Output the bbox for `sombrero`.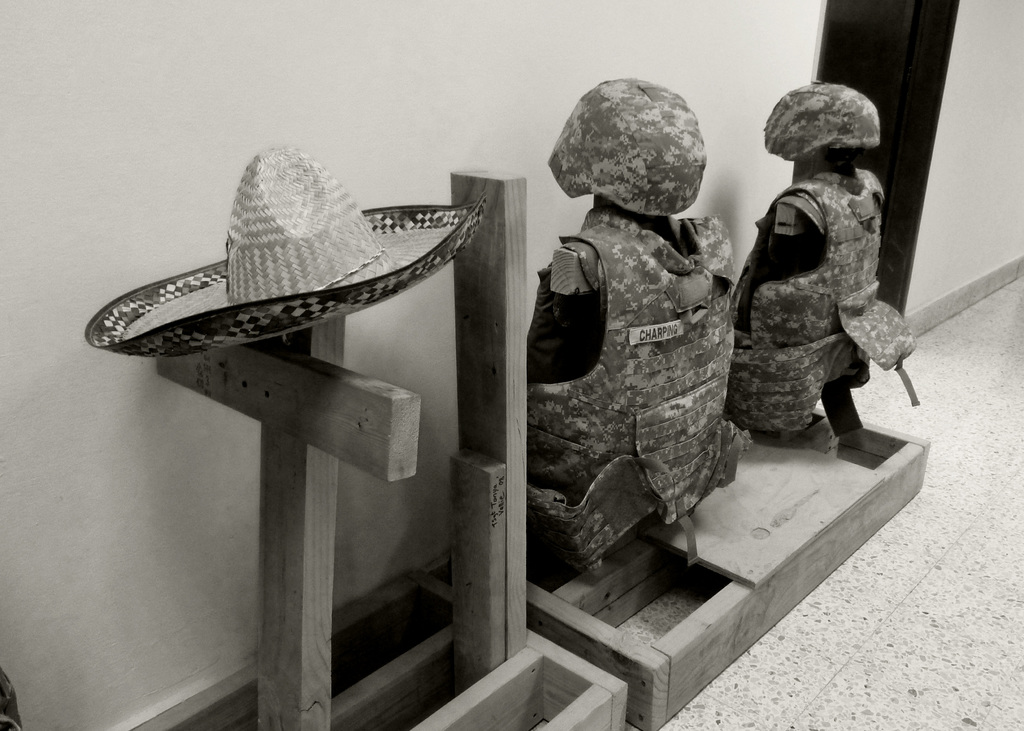
Rect(108, 137, 510, 417).
